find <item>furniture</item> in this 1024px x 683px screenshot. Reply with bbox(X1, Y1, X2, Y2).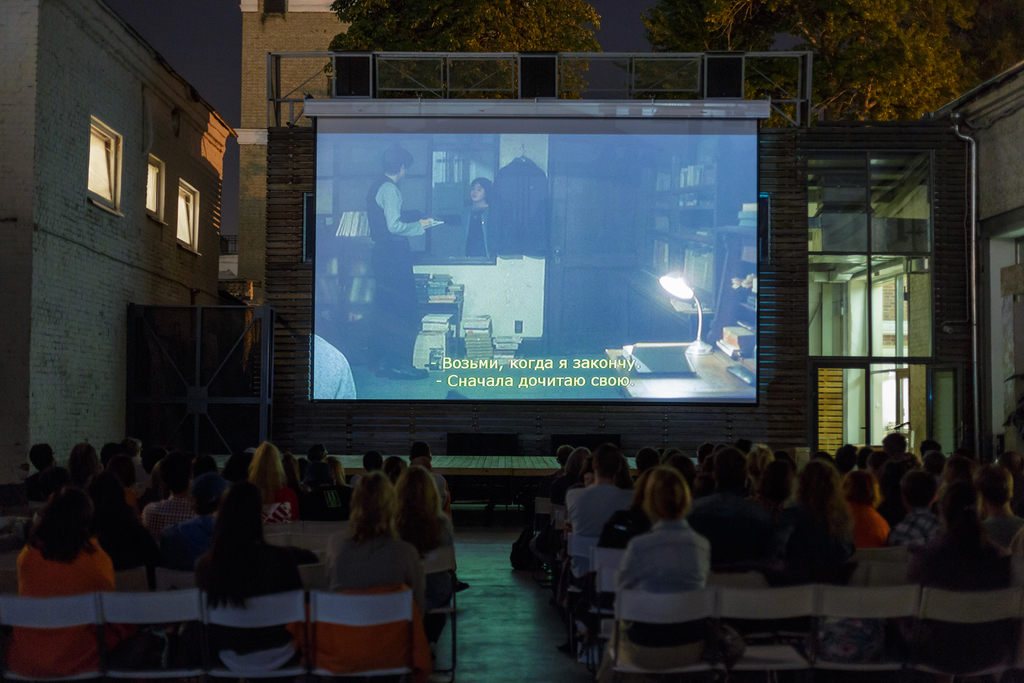
bbox(563, 529, 600, 652).
